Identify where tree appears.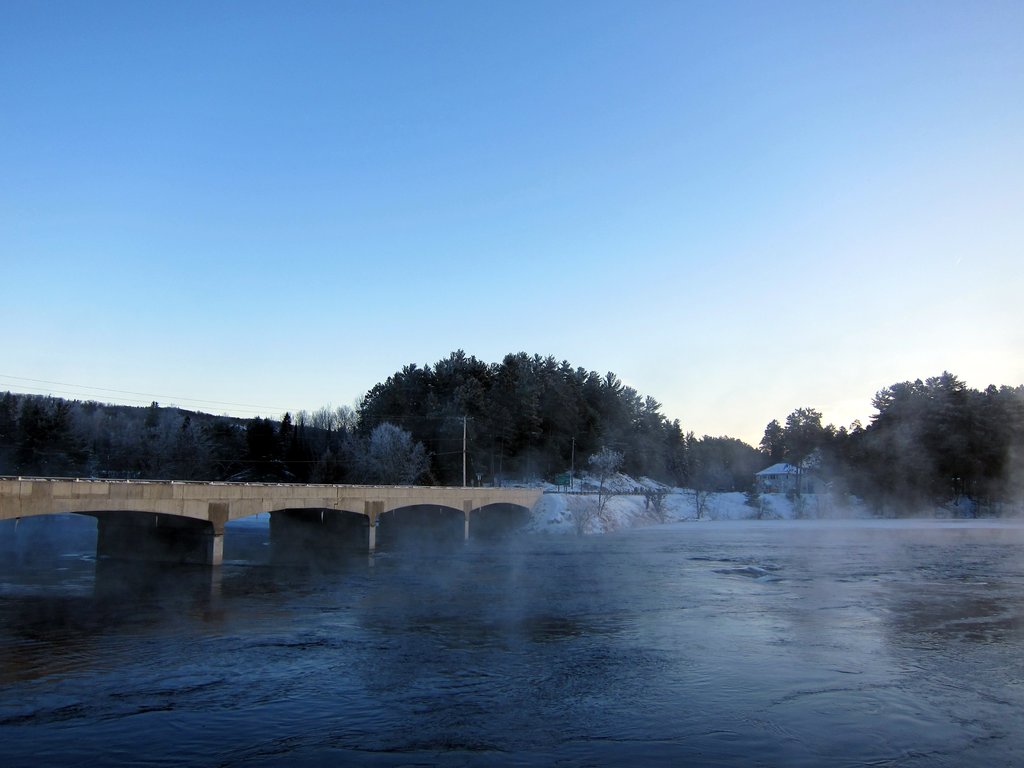
Appears at detection(874, 393, 1013, 504).
